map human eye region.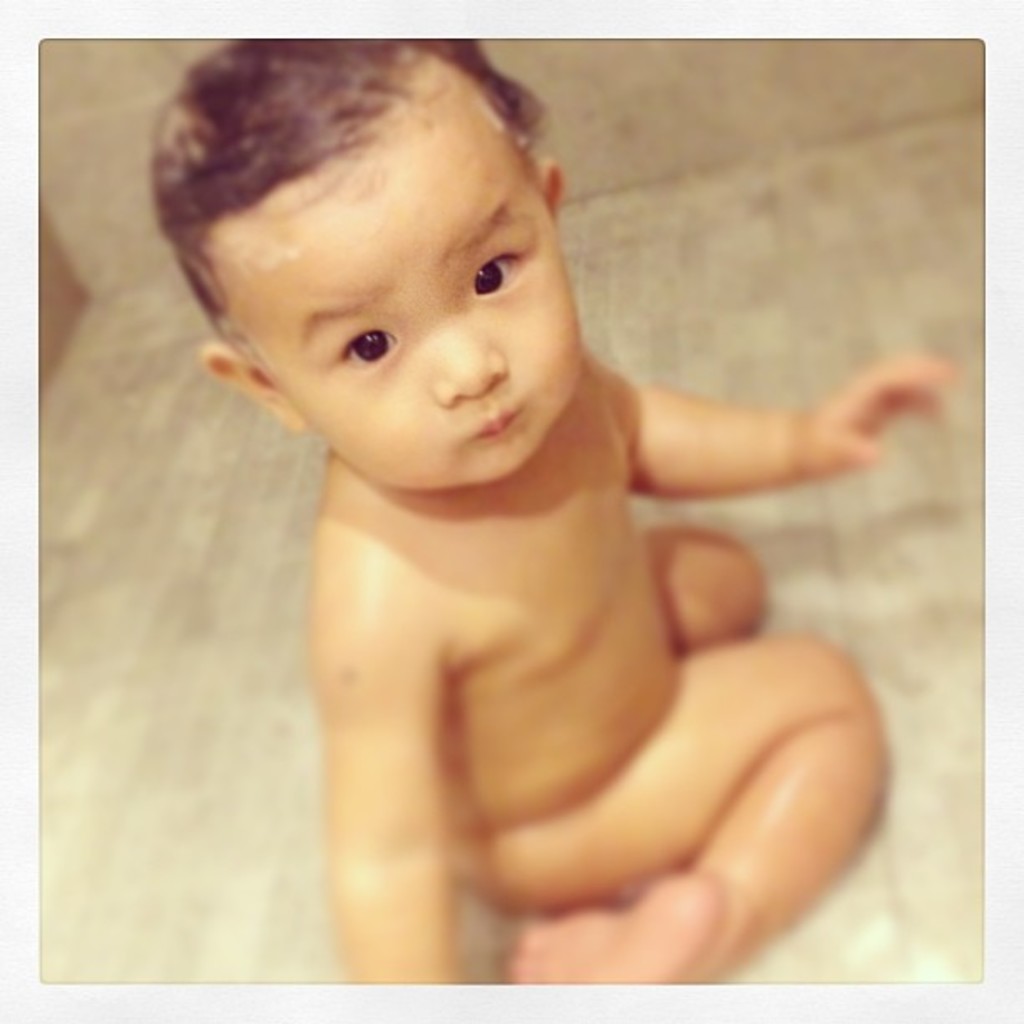
Mapped to 472, 248, 540, 303.
